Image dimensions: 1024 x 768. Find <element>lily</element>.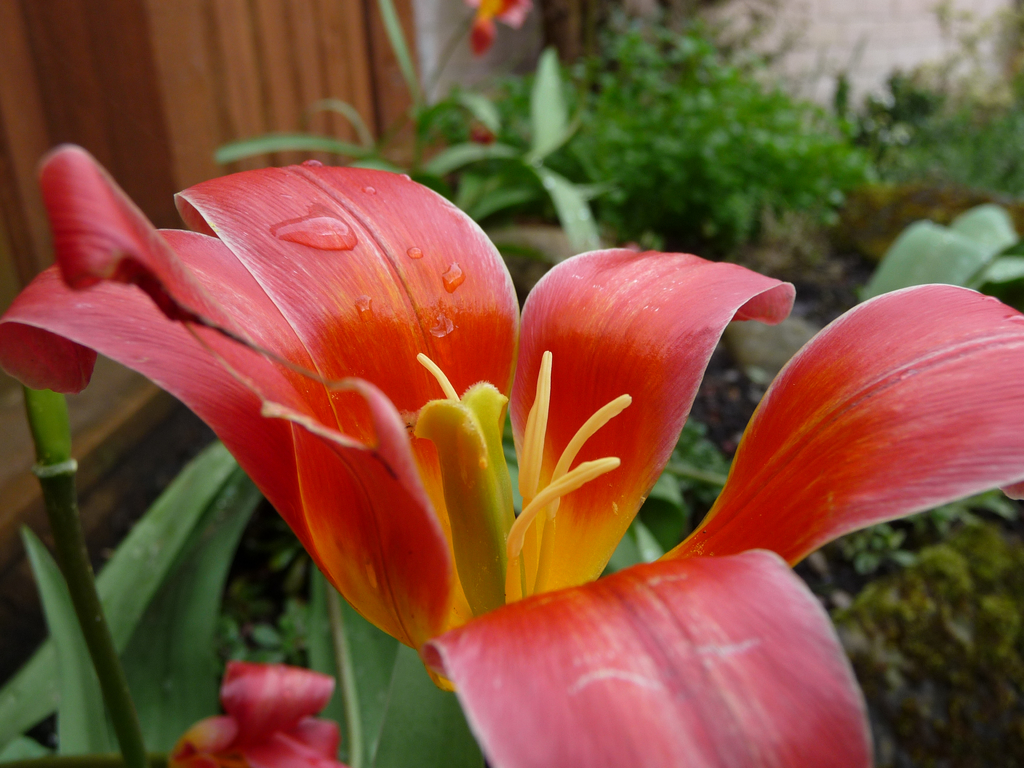
left=0, top=140, right=1023, bottom=767.
